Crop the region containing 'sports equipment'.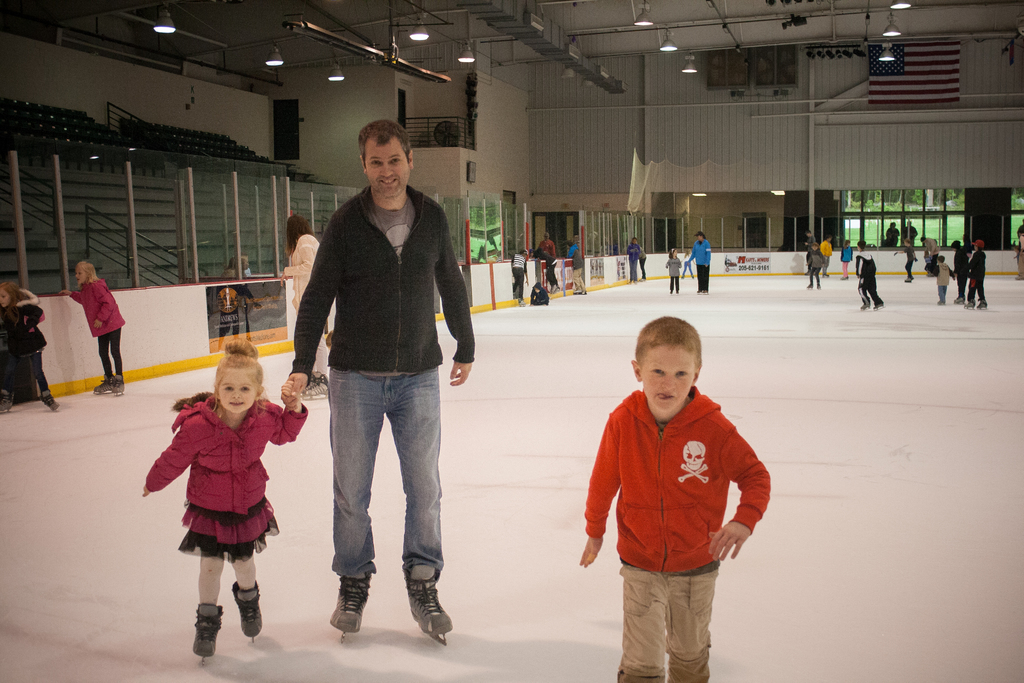
Crop region: (left=680, top=272, right=686, bottom=279).
